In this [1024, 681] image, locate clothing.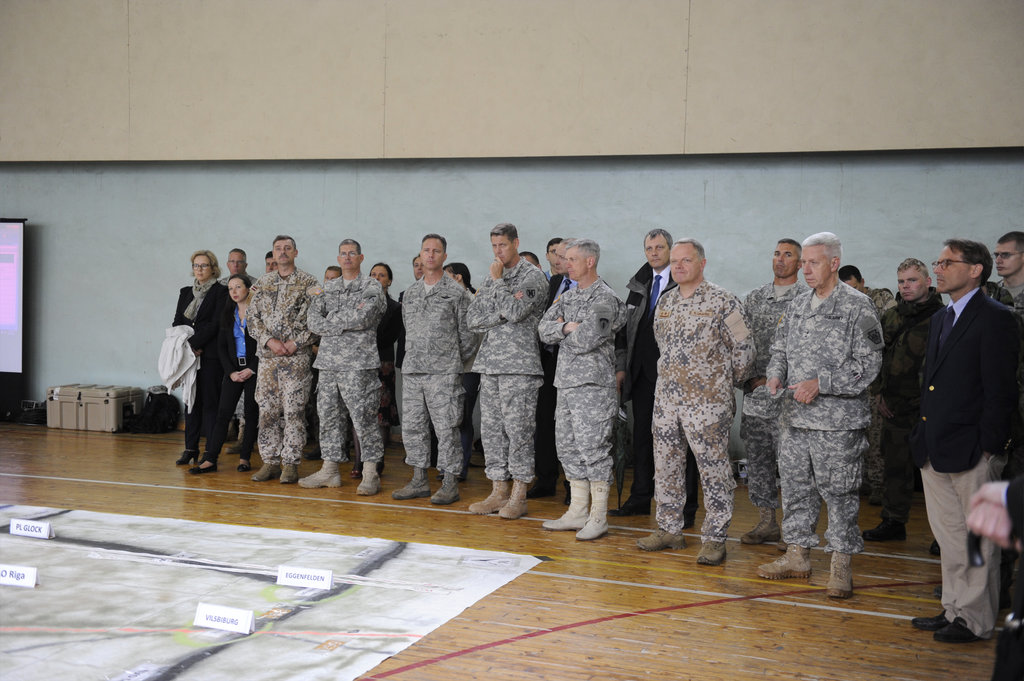
Bounding box: 306 271 385 463.
